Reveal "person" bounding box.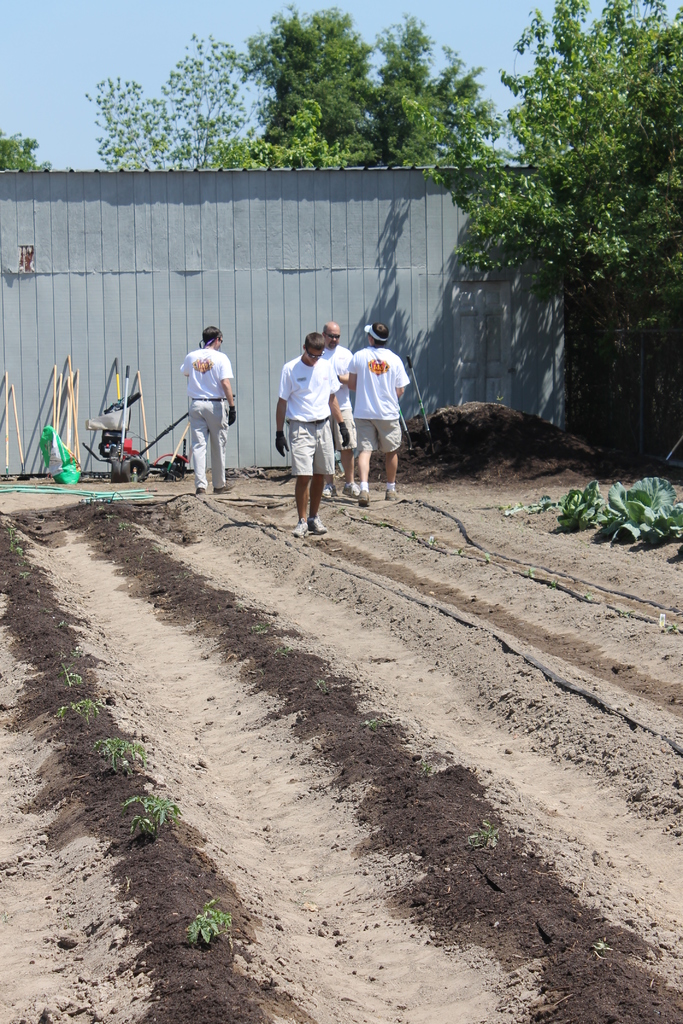
Revealed: <box>179,327,238,495</box>.
